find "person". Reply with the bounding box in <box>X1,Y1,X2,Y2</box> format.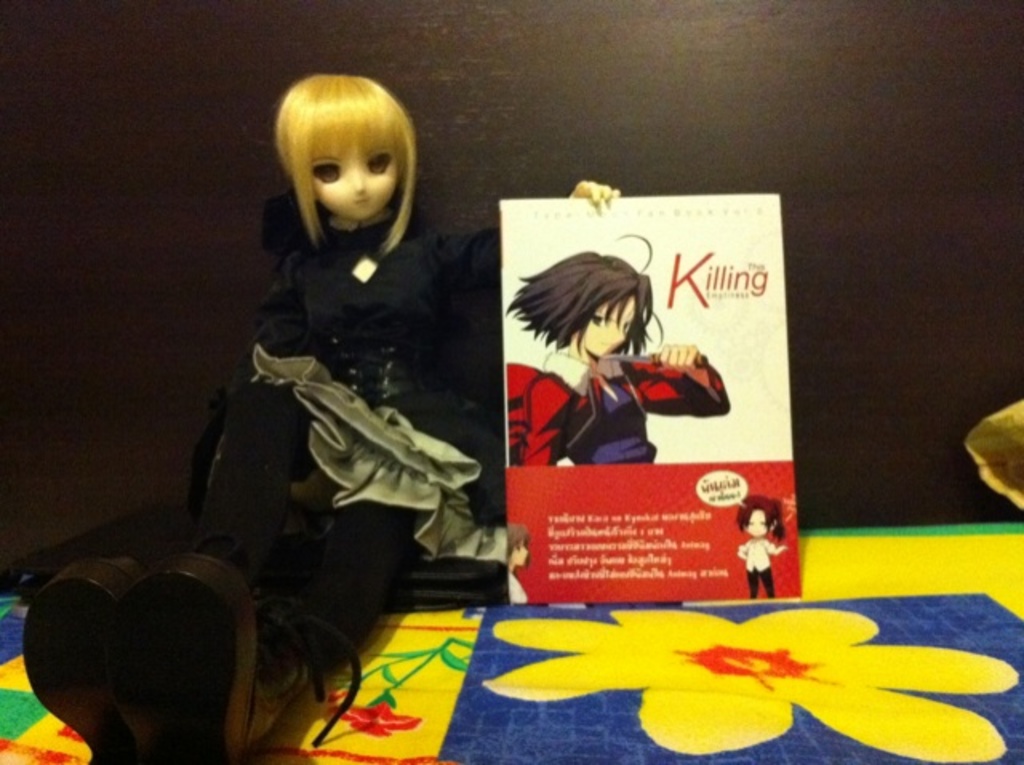
<box>506,520,530,605</box>.
